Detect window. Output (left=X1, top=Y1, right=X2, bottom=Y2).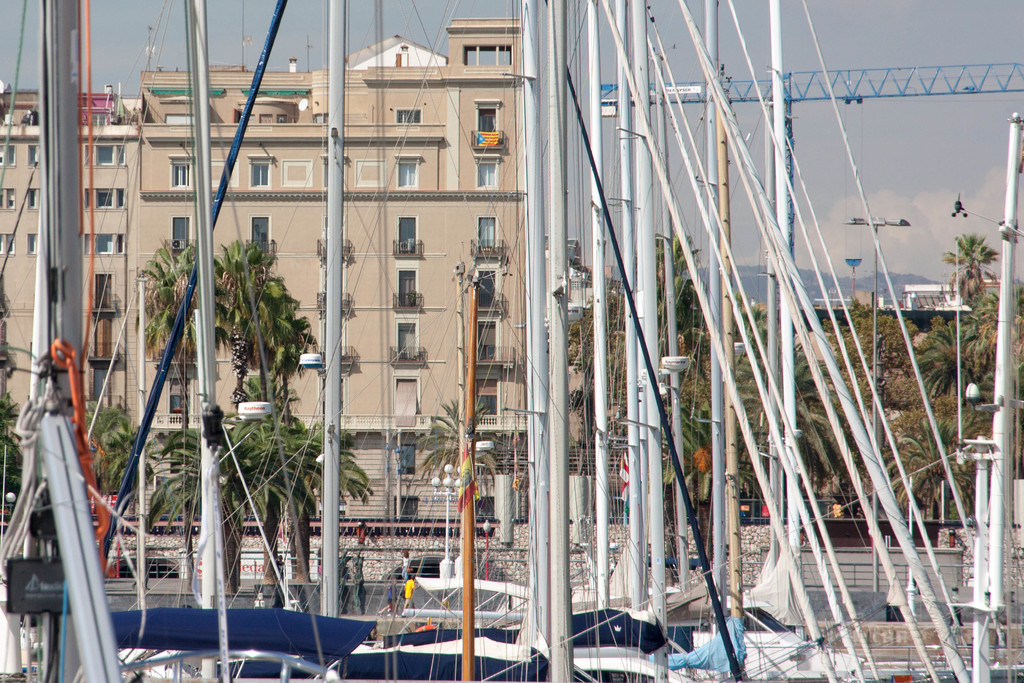
(left=84, top=186, right=120, bottom=208).
